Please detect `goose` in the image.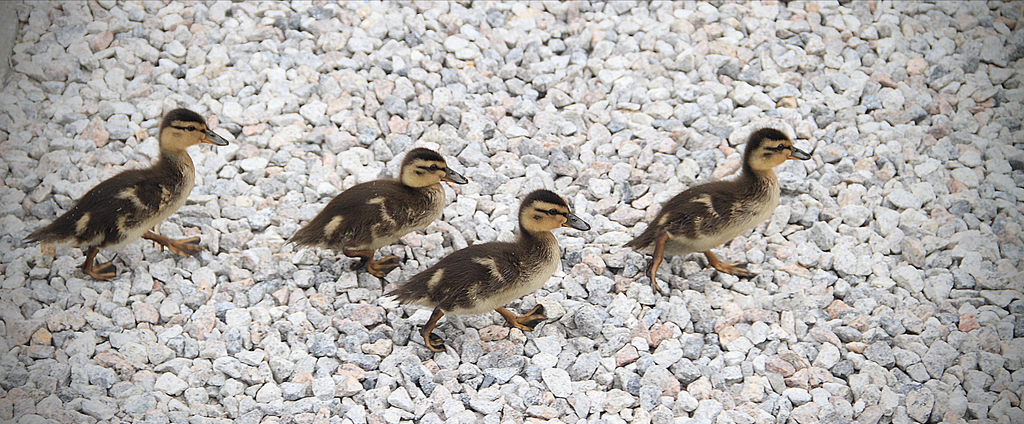
locate(620, 127, 813, 293).
